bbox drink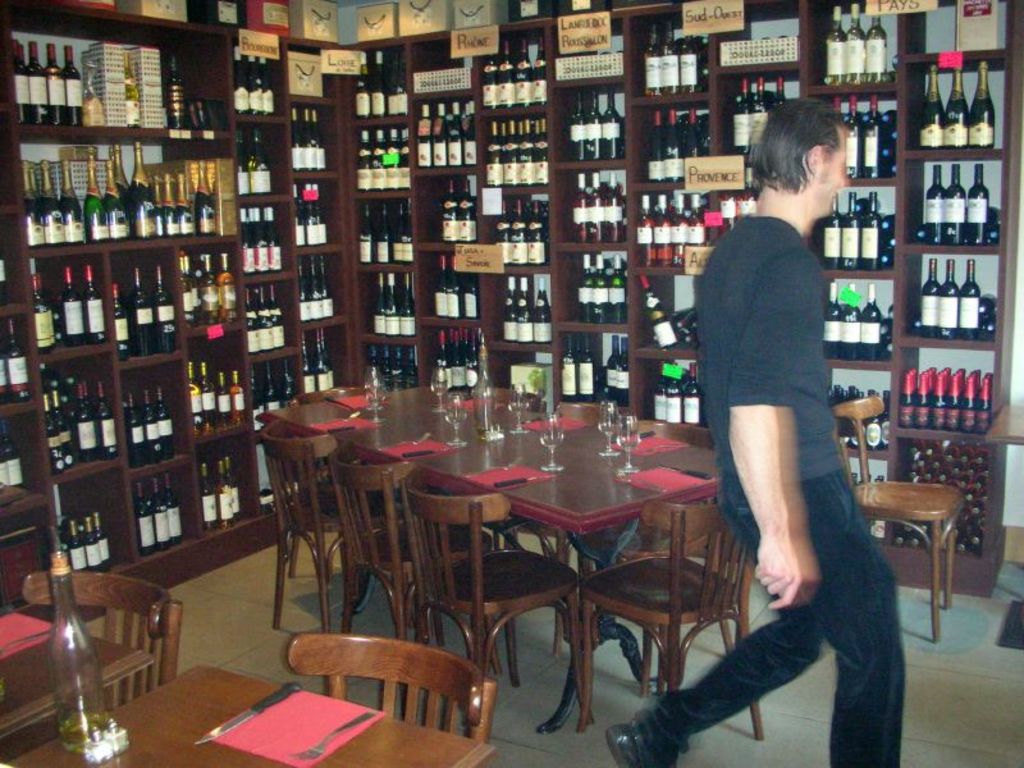
147/480/174/545
